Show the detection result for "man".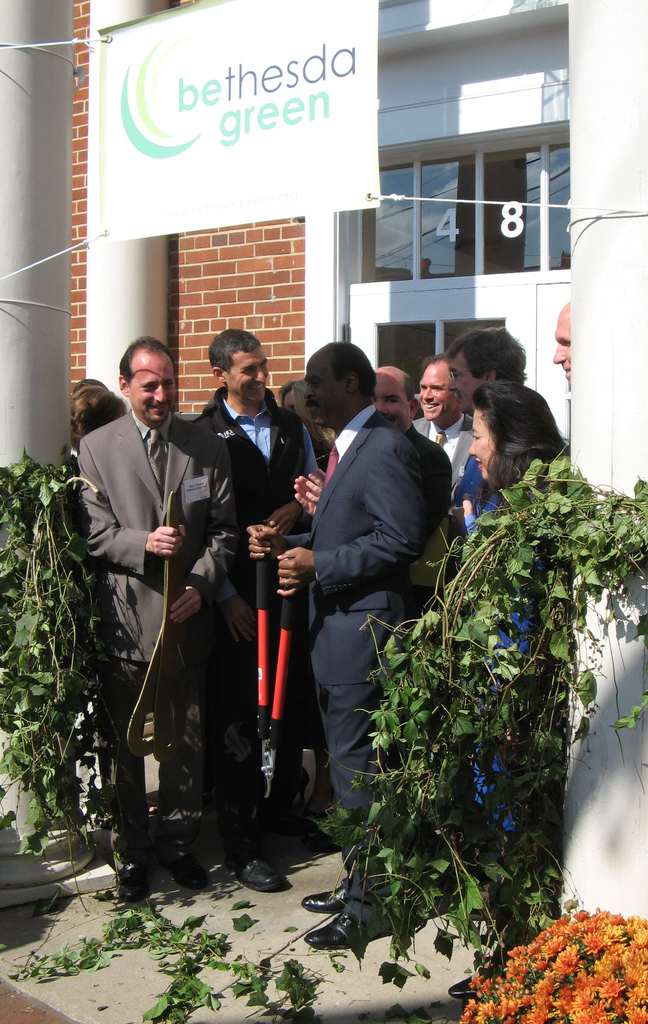
437 326 528 500.
